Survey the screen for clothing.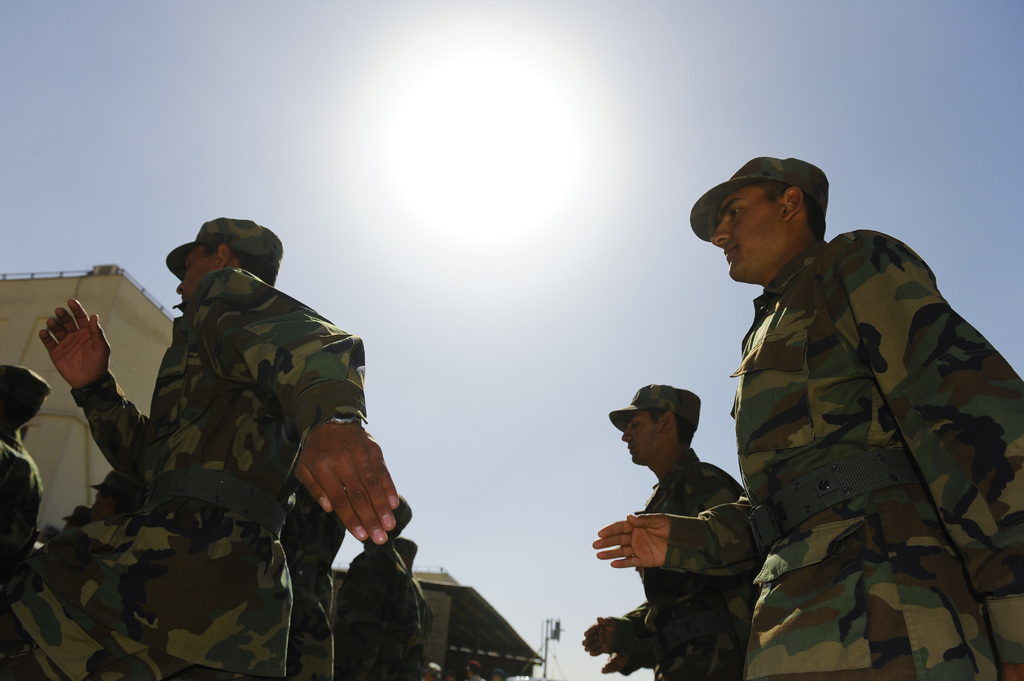
Survey found: <region>636, 449, 762, 680</region>.
